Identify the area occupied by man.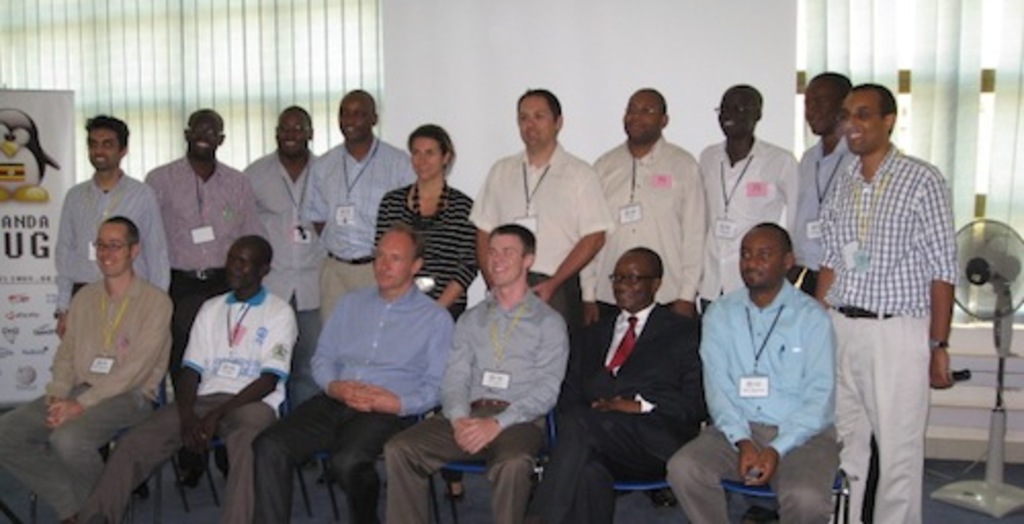
Area: [x1=696, y1=82, x2=799, y2=313].
